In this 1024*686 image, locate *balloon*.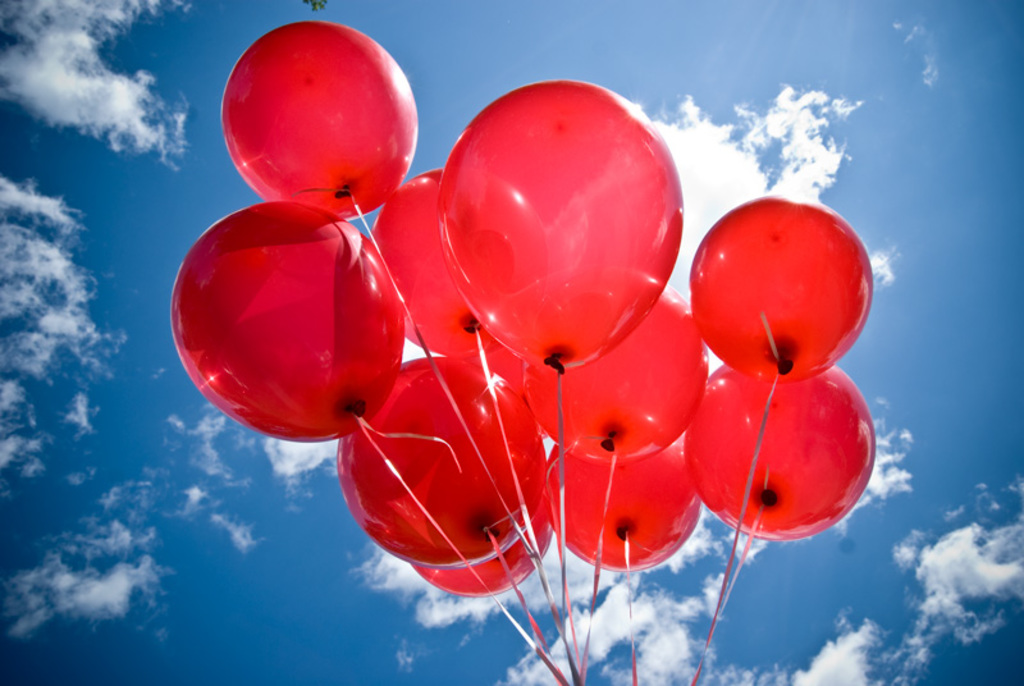
Bounding box: detection(410, 499, 556, 595).
